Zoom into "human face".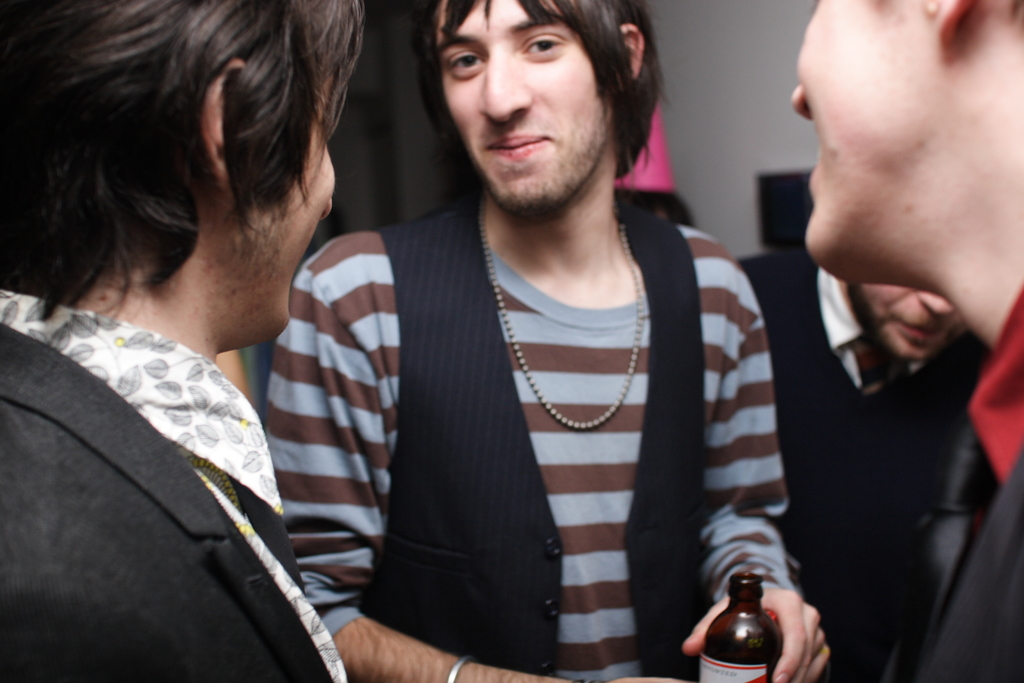
Zoom target: Rect(434, 0, 611, 217).
